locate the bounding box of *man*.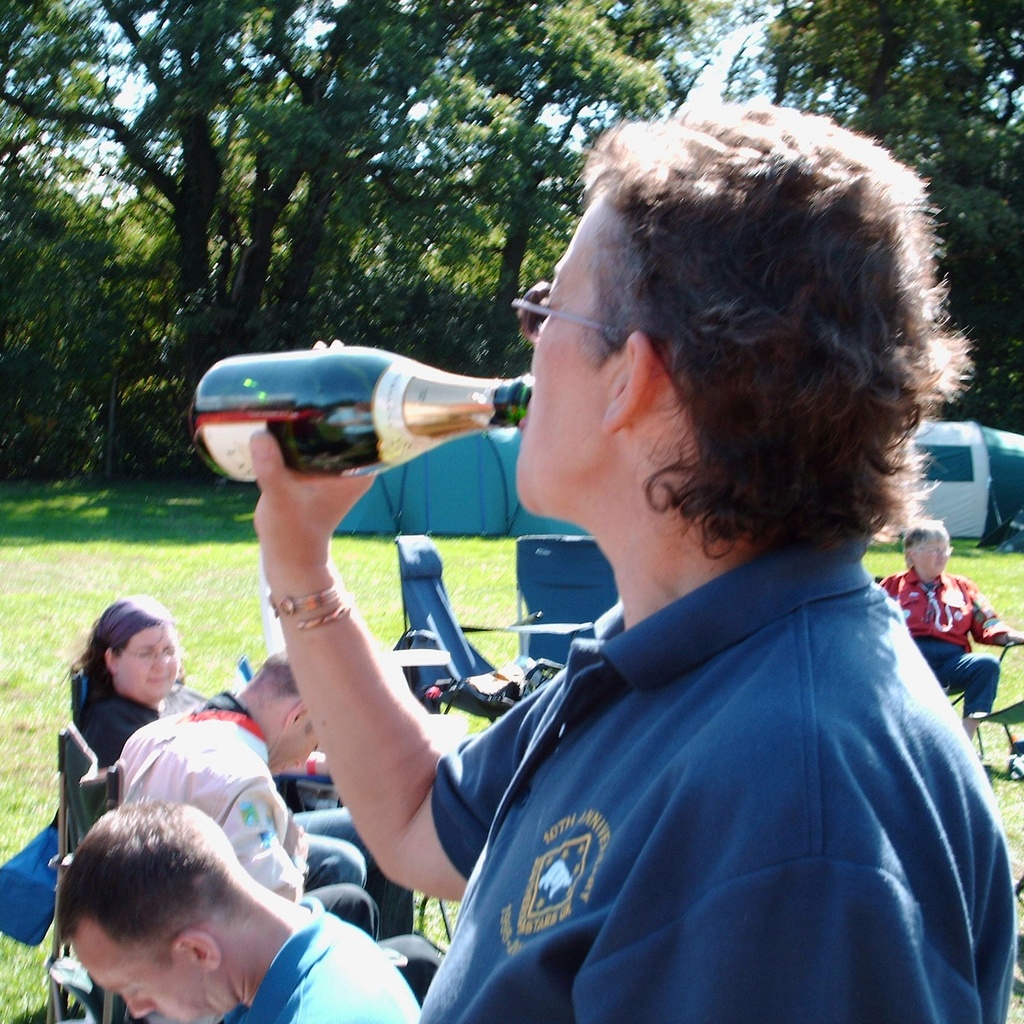
Bounding box: (390,186,1023,1021).
